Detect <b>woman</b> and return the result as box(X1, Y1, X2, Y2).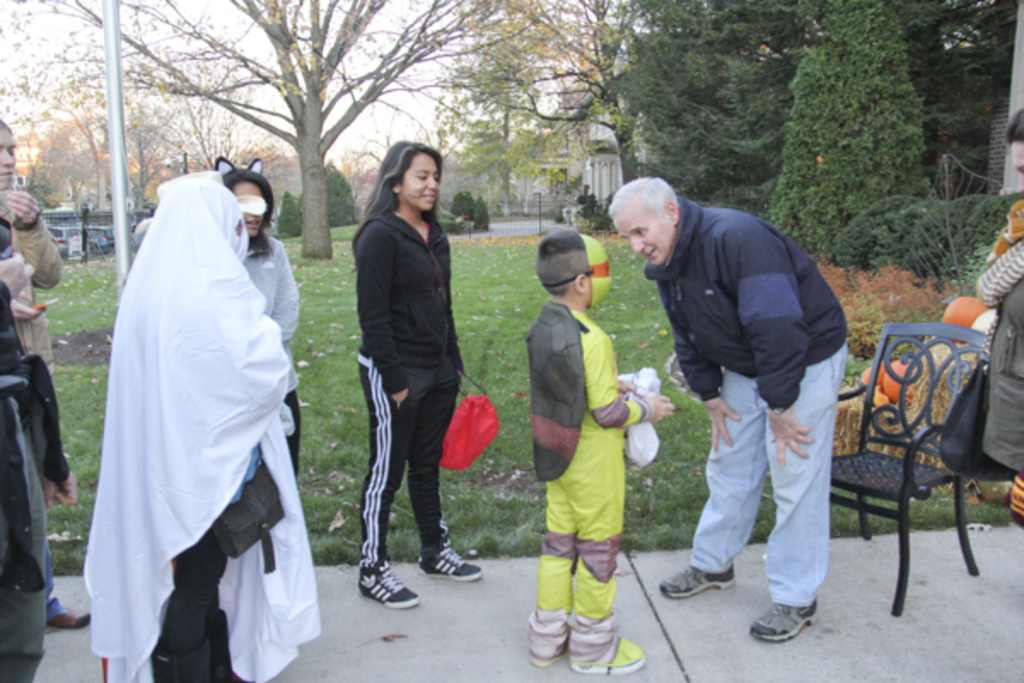
box(68, 133, 304, 669).
